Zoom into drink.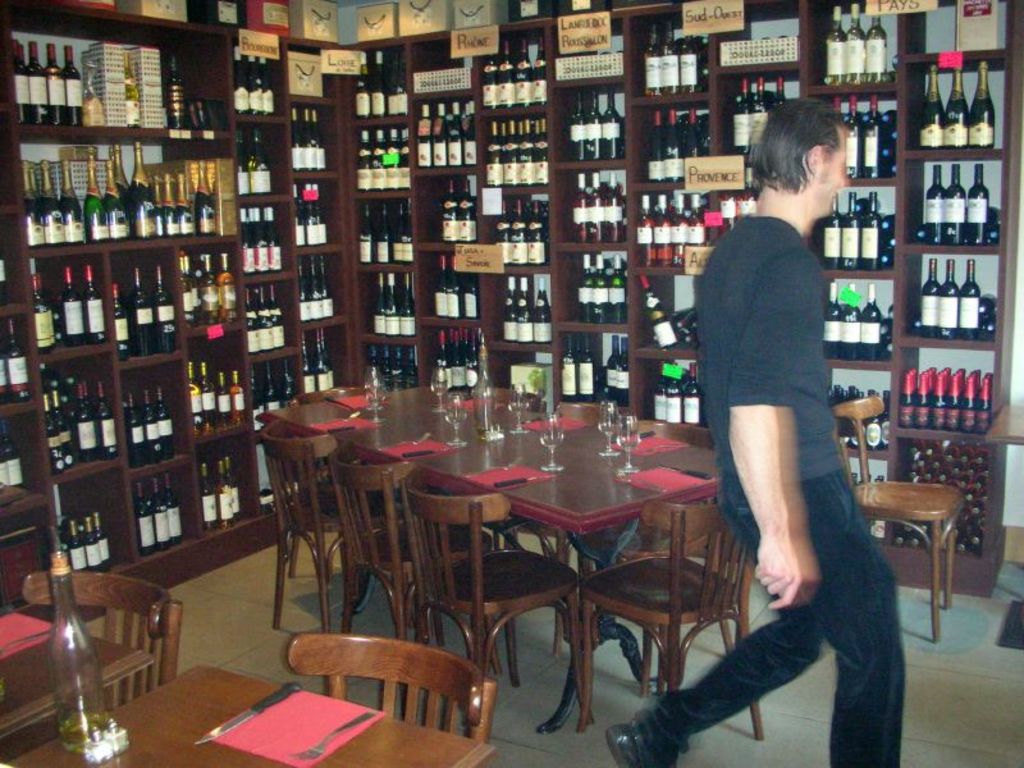
Zoom target: 59 266 84 347.
